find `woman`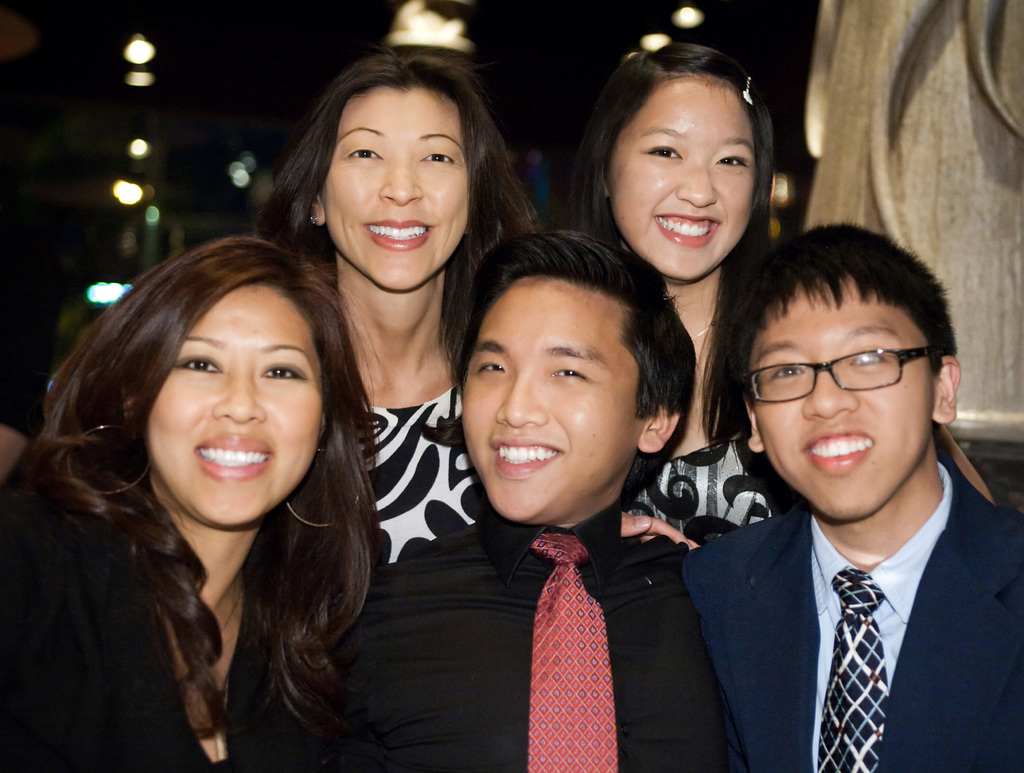
544/42/995/558
